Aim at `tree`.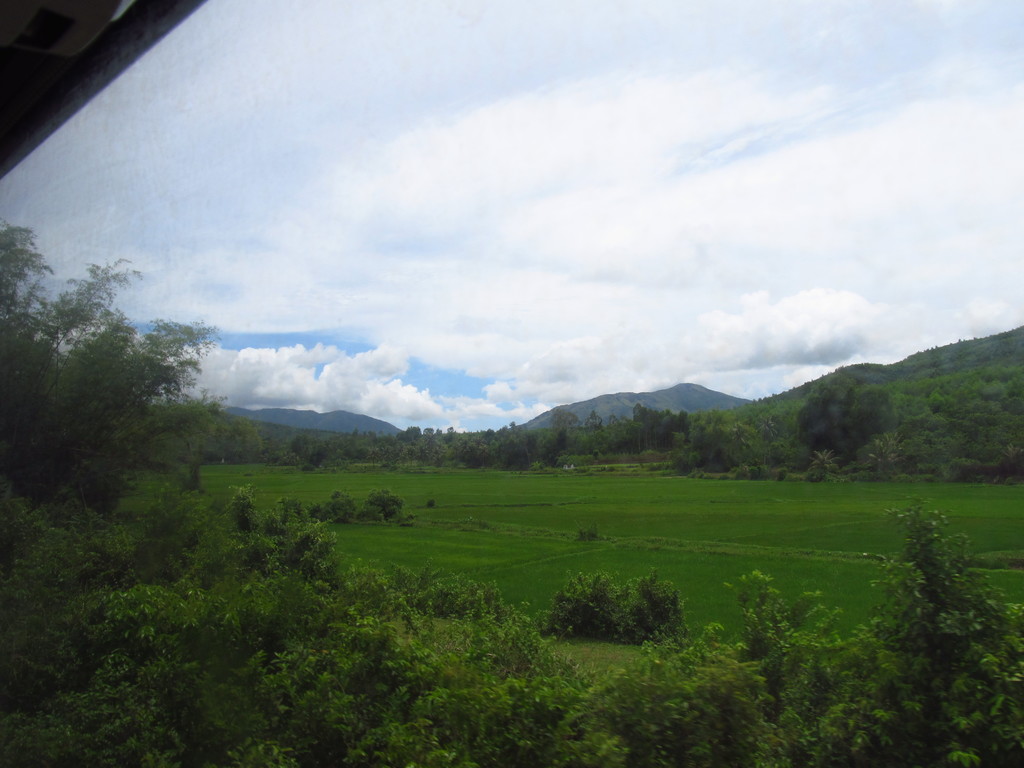
Aimed at pyautogui.locateOnScreen(382, 447, 391, 463).
